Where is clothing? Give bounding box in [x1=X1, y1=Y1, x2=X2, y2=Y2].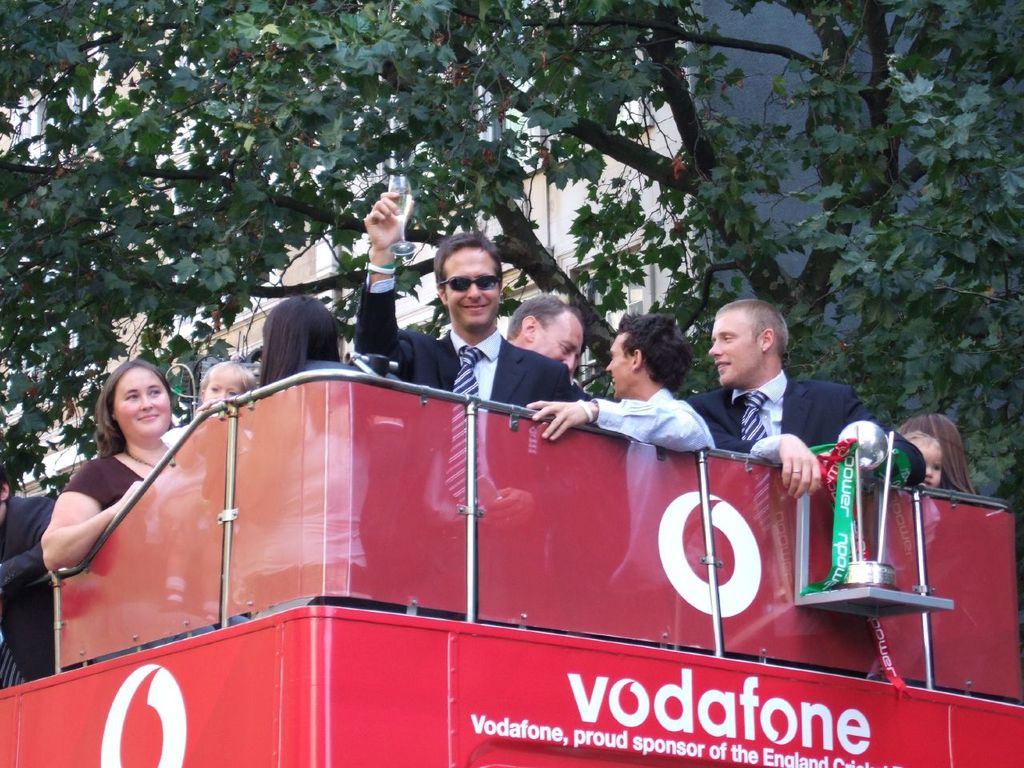
[x1=599, y1=386, x2=714, y2=456].
